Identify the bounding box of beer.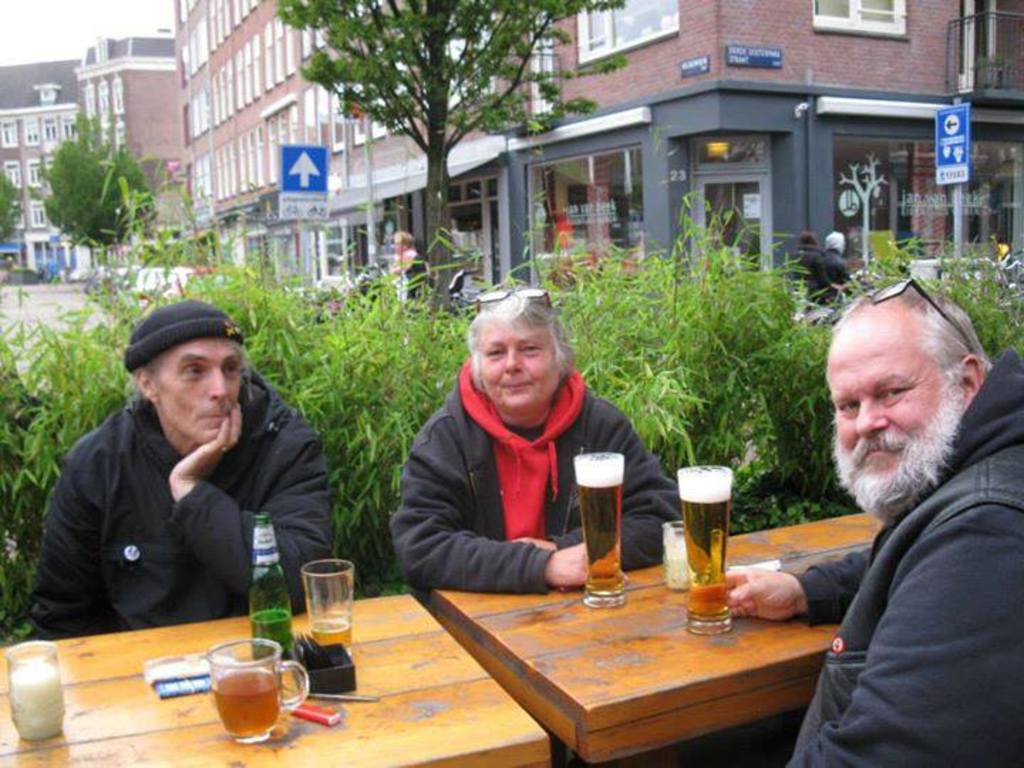
[x1=208, y1=663, x2=287, y2=744].
